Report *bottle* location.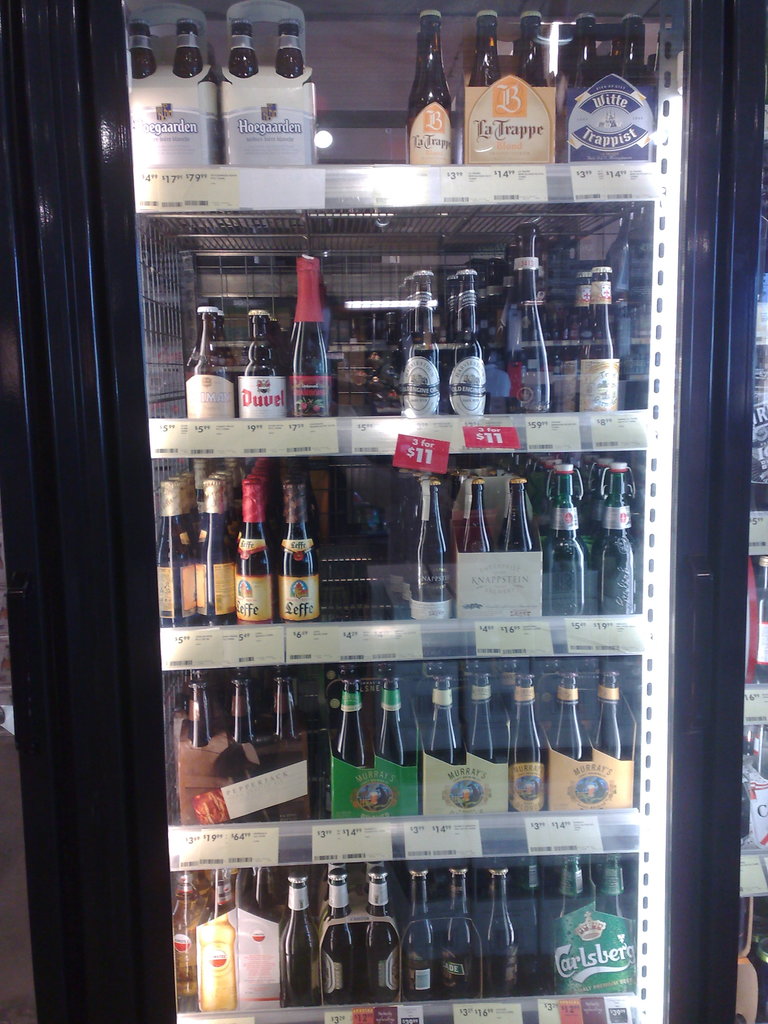
Report: (399, 18, 473, 152).
